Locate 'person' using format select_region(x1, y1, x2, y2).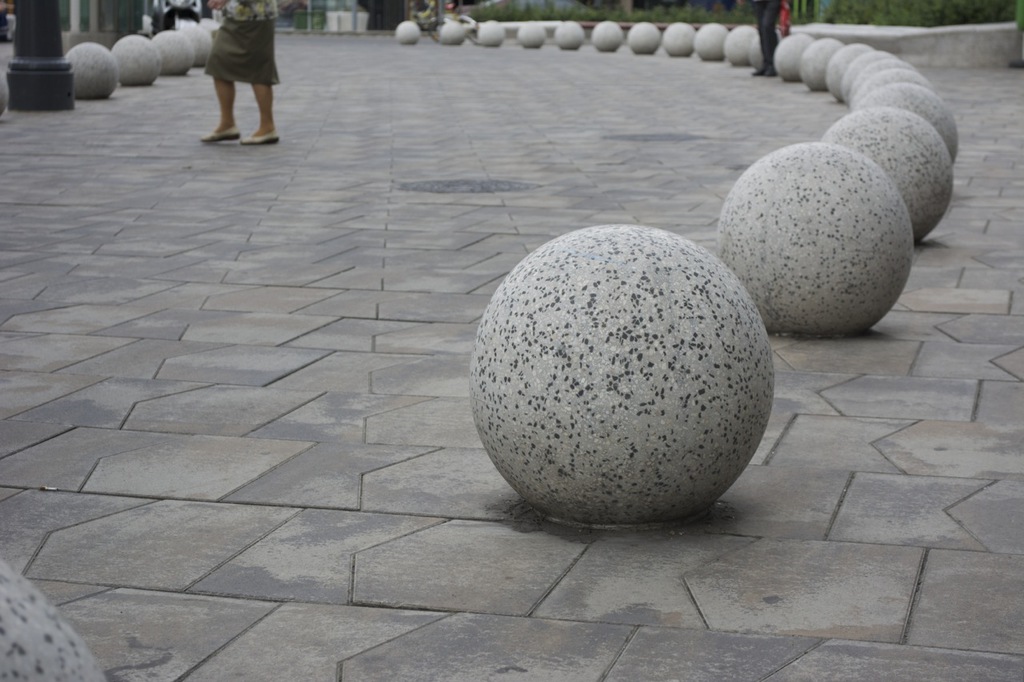
select_region(182, 0, 286, 137).
